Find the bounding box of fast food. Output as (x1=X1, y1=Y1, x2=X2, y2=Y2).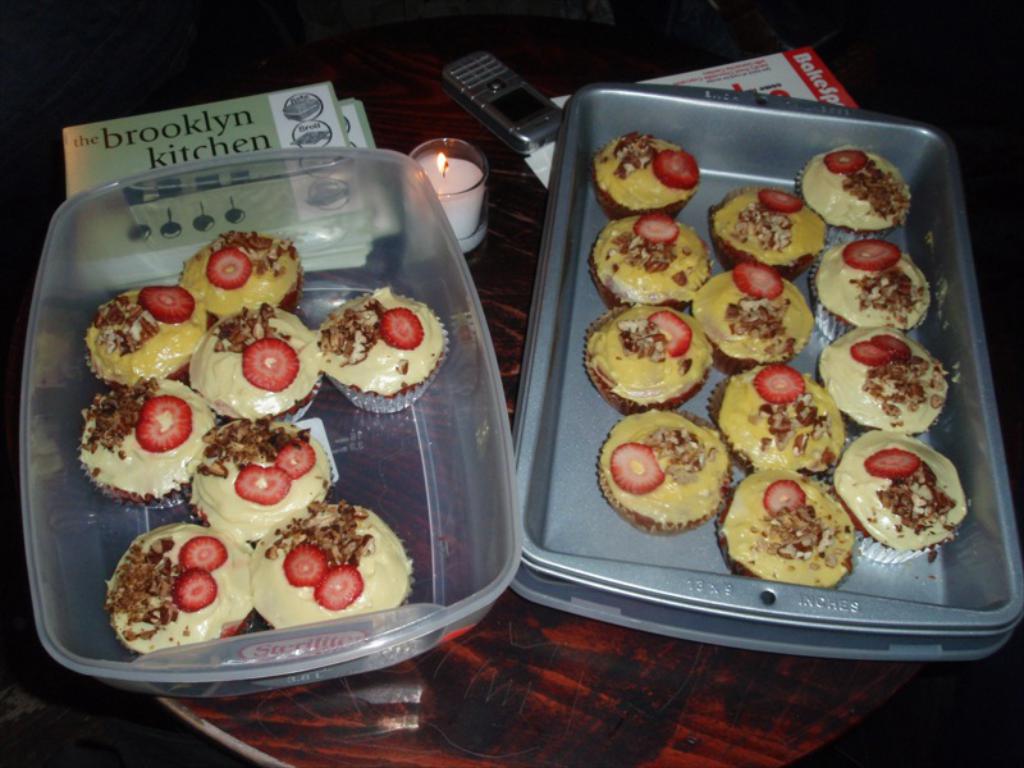
(x1=685, y1=250, x2=815, y2=380).
